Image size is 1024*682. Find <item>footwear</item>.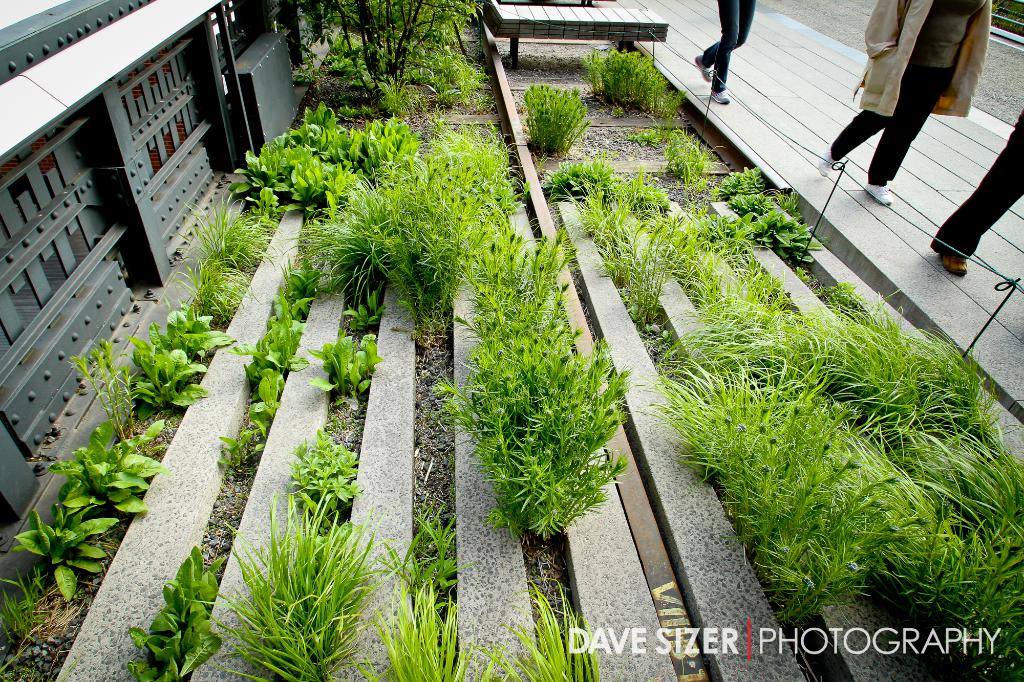
x1=714 y1=91 x2=735 y2=106.
